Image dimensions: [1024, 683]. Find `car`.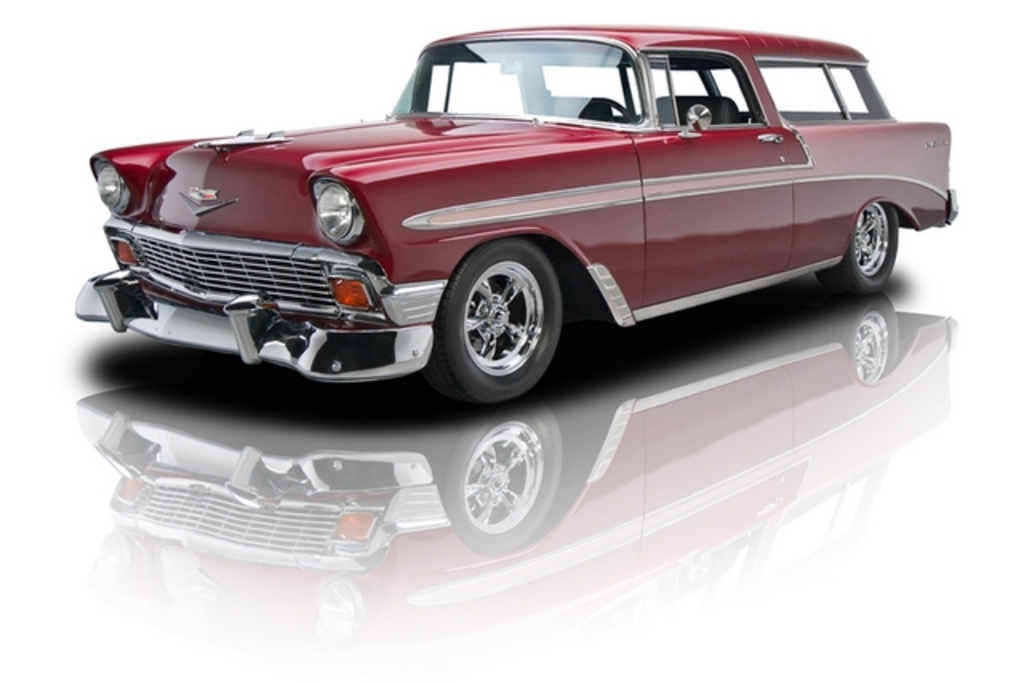
(x1=75, y1=24, x2=939, y2=416).
